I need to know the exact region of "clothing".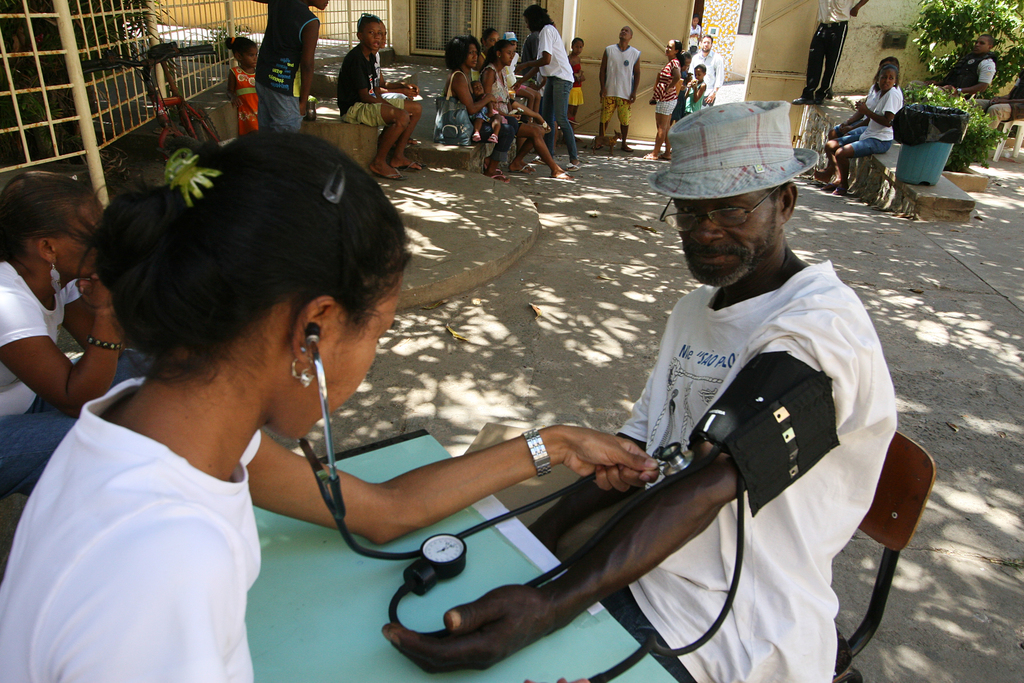
Region: bbox=(943, 53, 996, 103).
